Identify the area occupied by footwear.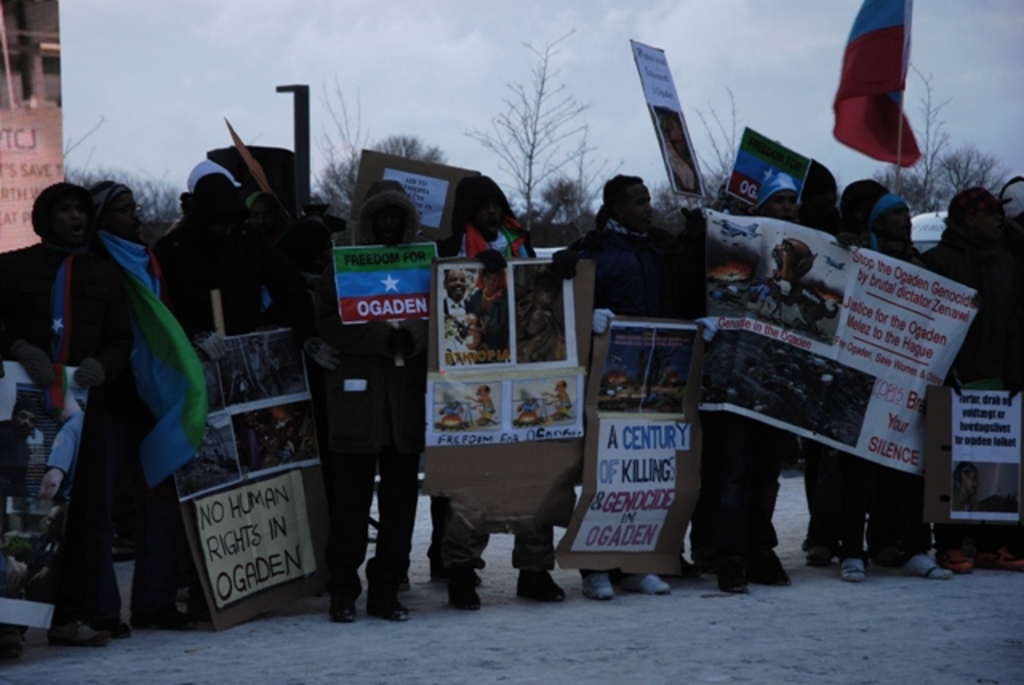
Area: {"x1": 96, "y1": 602, "x2": 133, "y2": 640}.
